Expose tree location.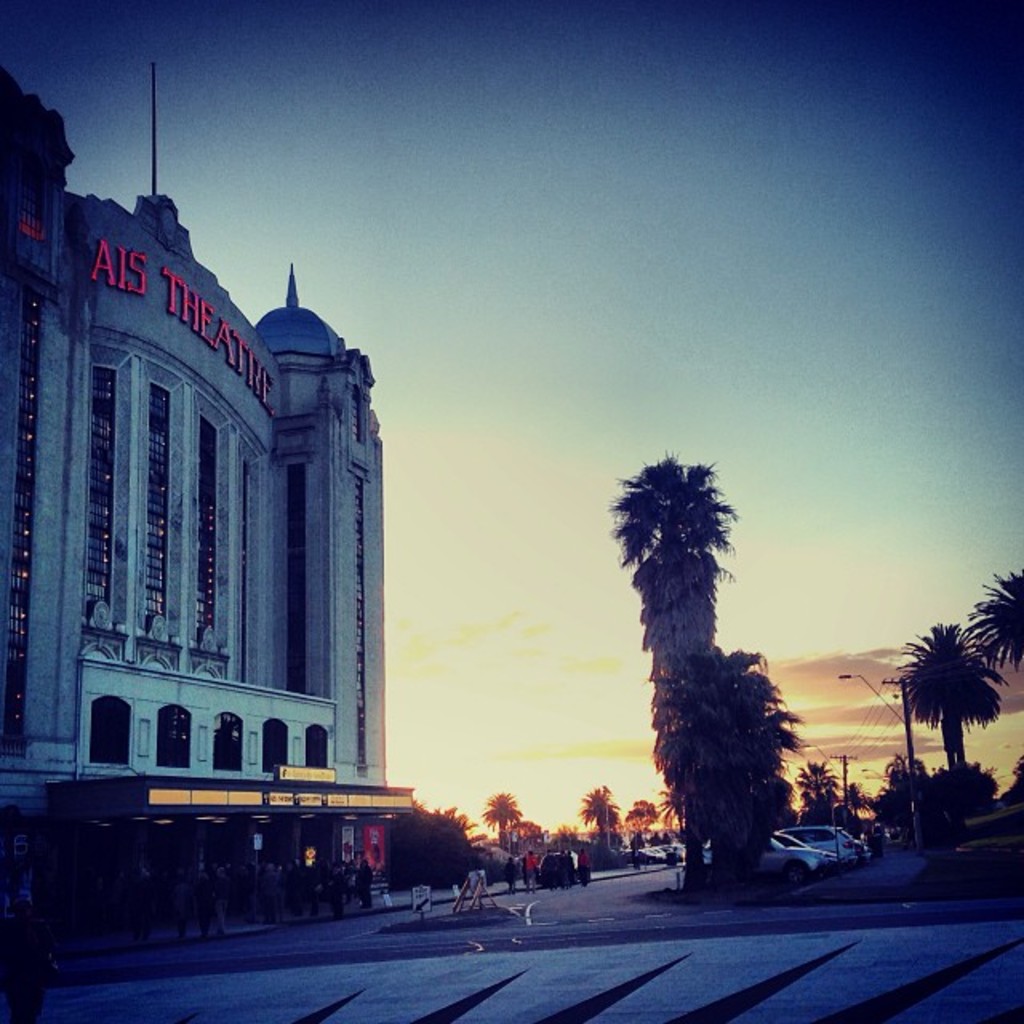
Exposed at [624, 795, 669, 843].
